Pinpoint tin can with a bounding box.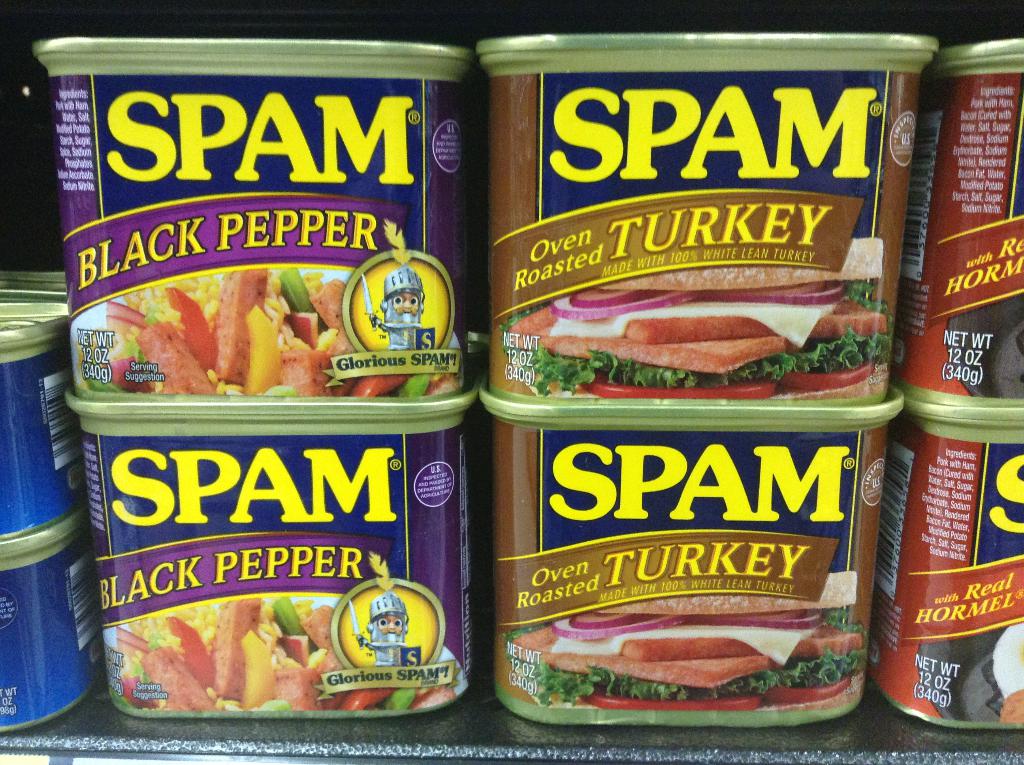
[left=479, top=387, right=886, bottom=734].
